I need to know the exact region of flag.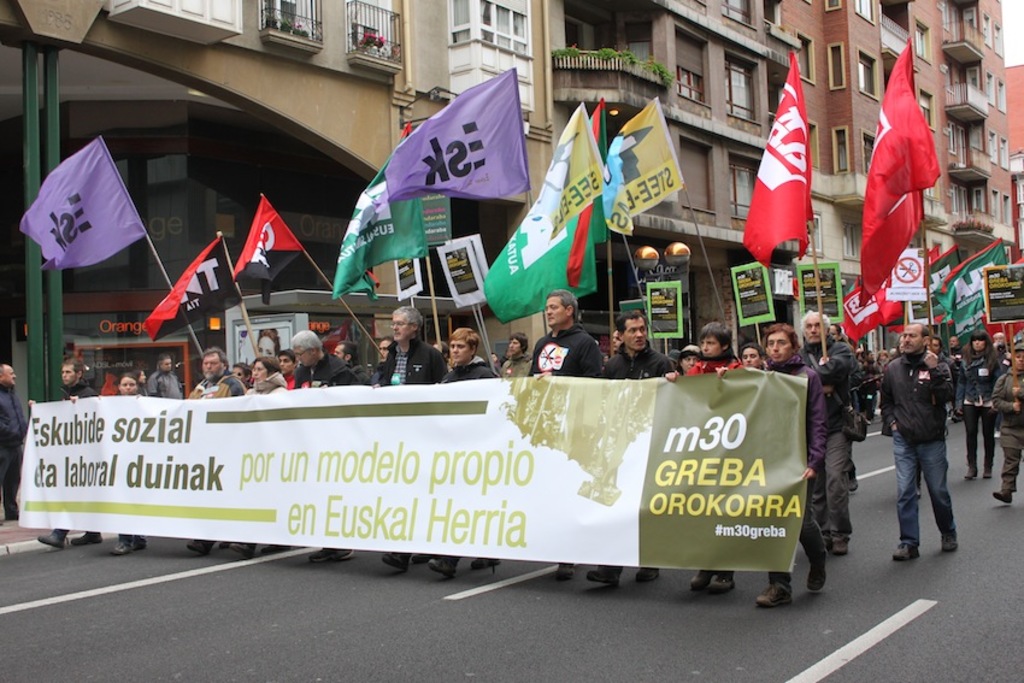
Region: bbox=[929, 237, 964, 278].
